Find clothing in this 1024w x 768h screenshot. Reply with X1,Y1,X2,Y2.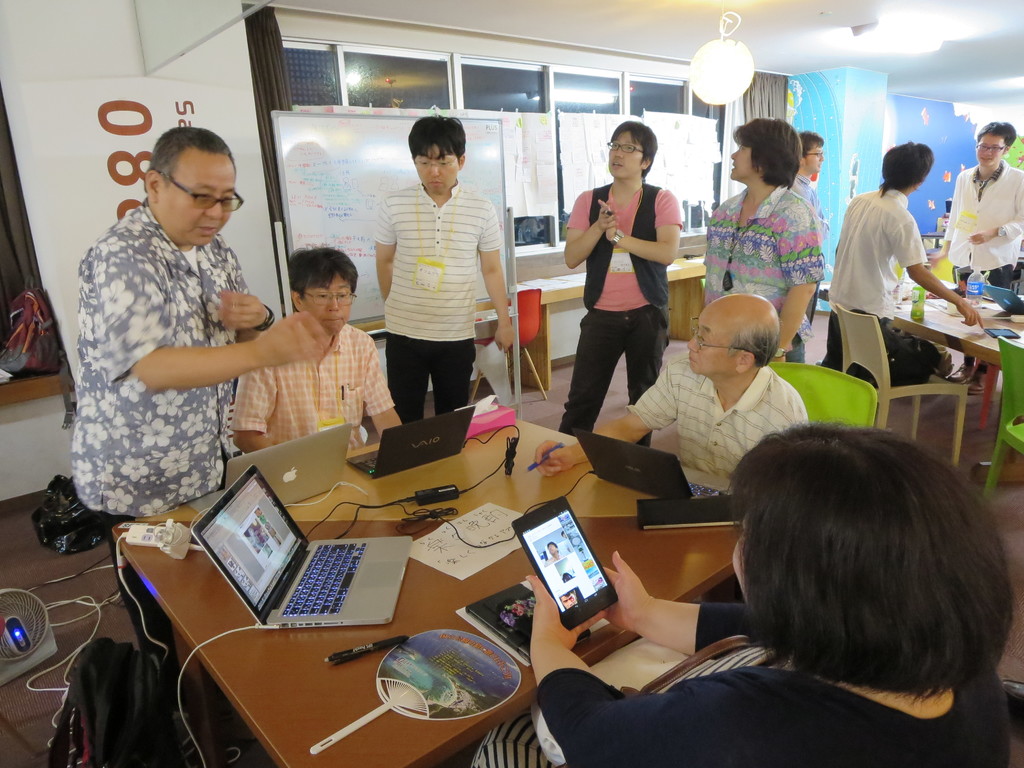
377,189,503,433.
